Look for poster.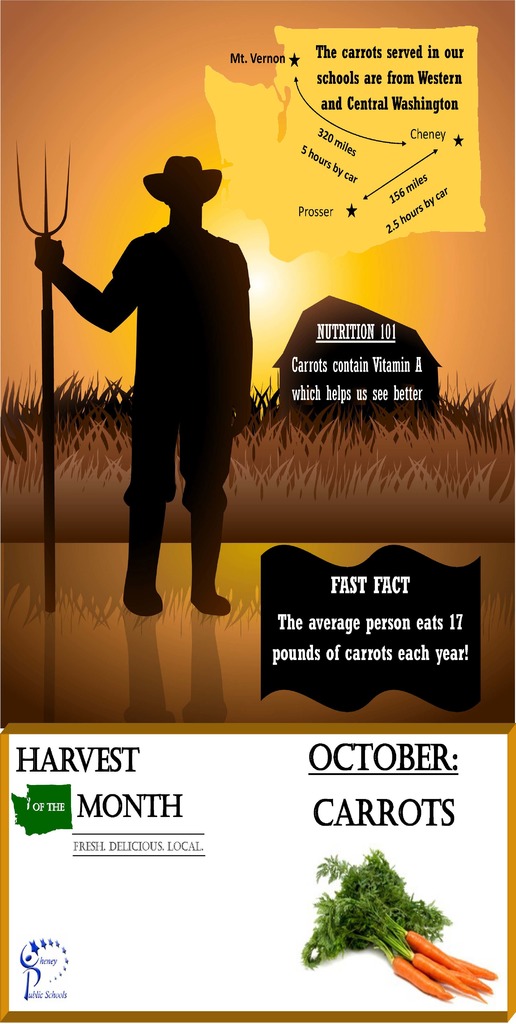
Found: left=0, top=0, right=515, bottom=1023.
